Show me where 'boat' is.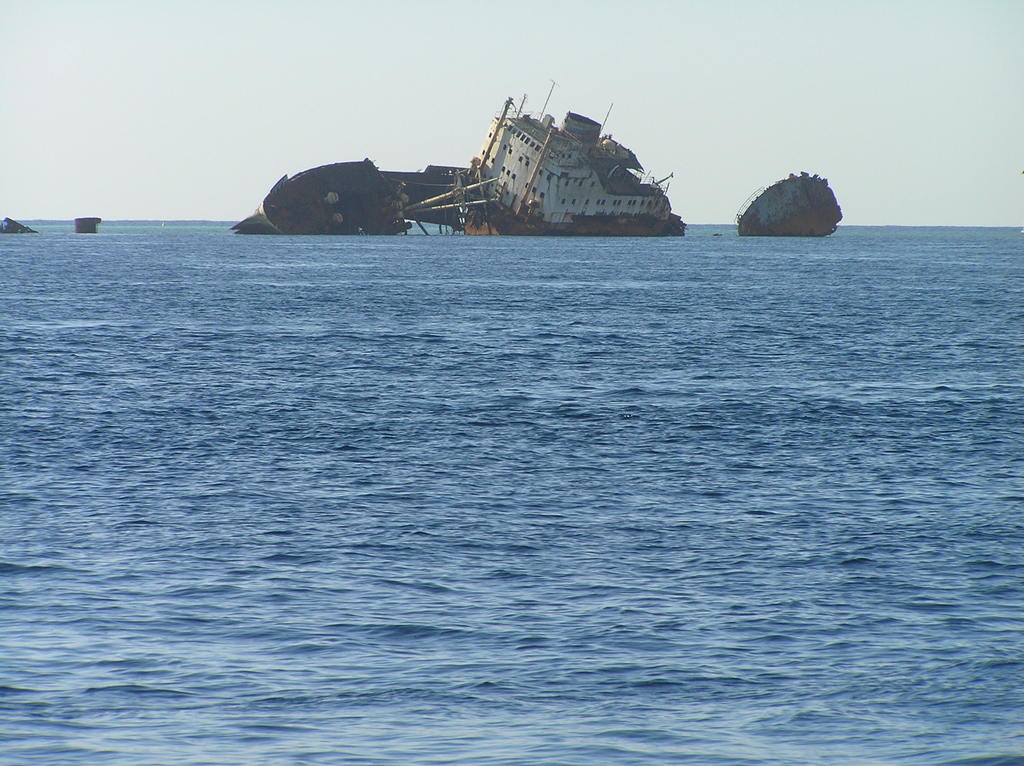
'boat' is at 295/86/712/250.
